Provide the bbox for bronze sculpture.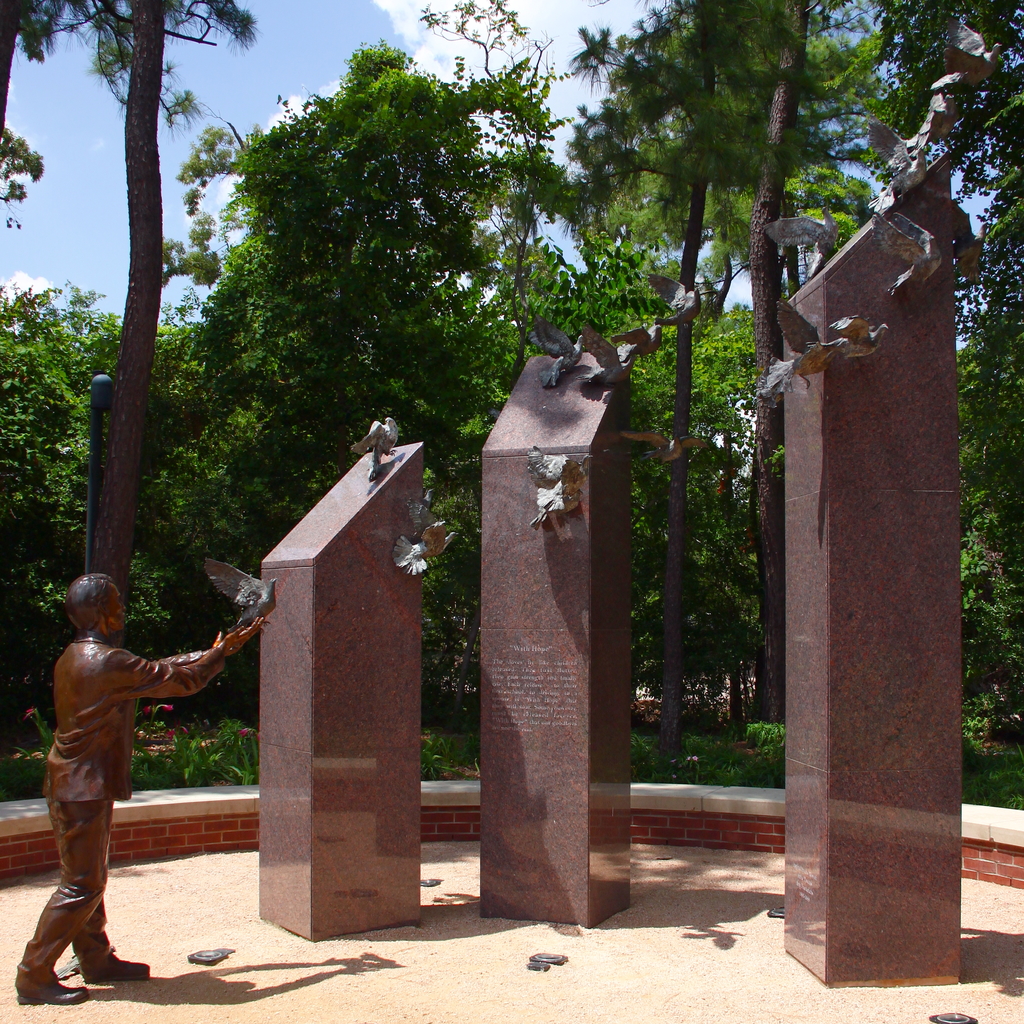
[x1=609, y1=317, x2=662, y2=364].
